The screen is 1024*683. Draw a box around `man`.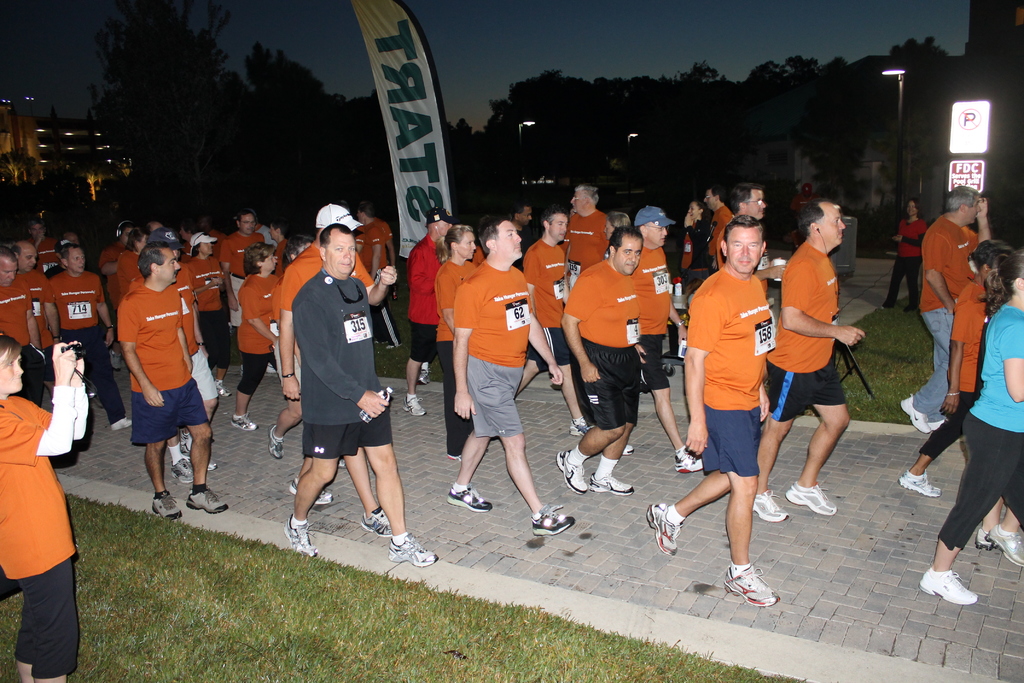
<bbox>559, 175, 612, 305</bbox>.
